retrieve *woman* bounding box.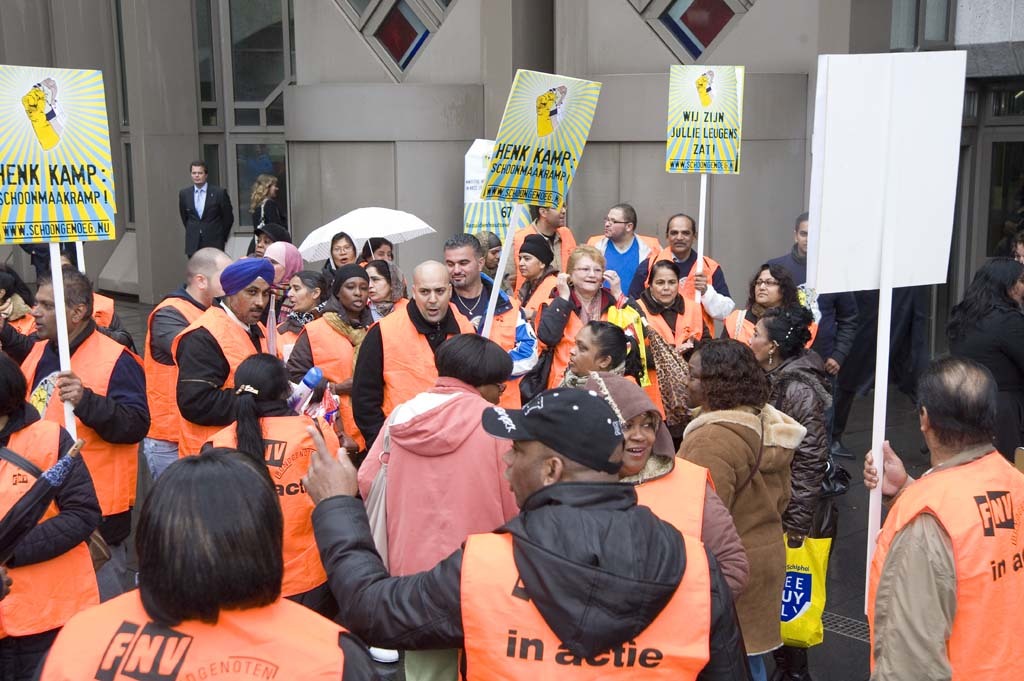
Bounding box: (x1=466, y1=226, x2=514, y2=301).
